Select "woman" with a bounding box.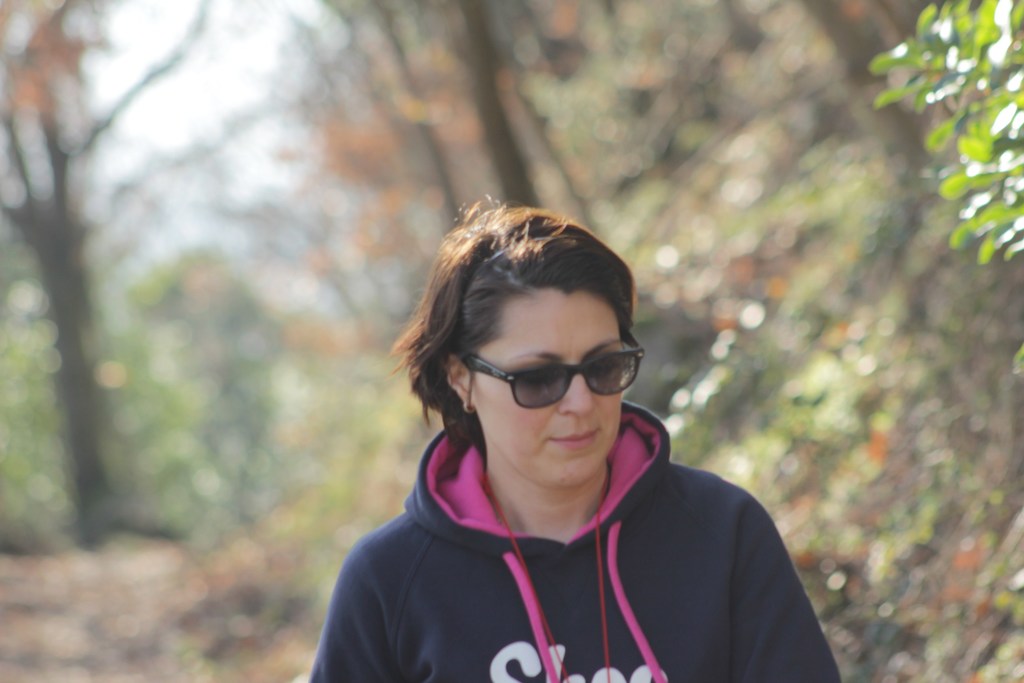
detection(309, 190, 857, 682).
